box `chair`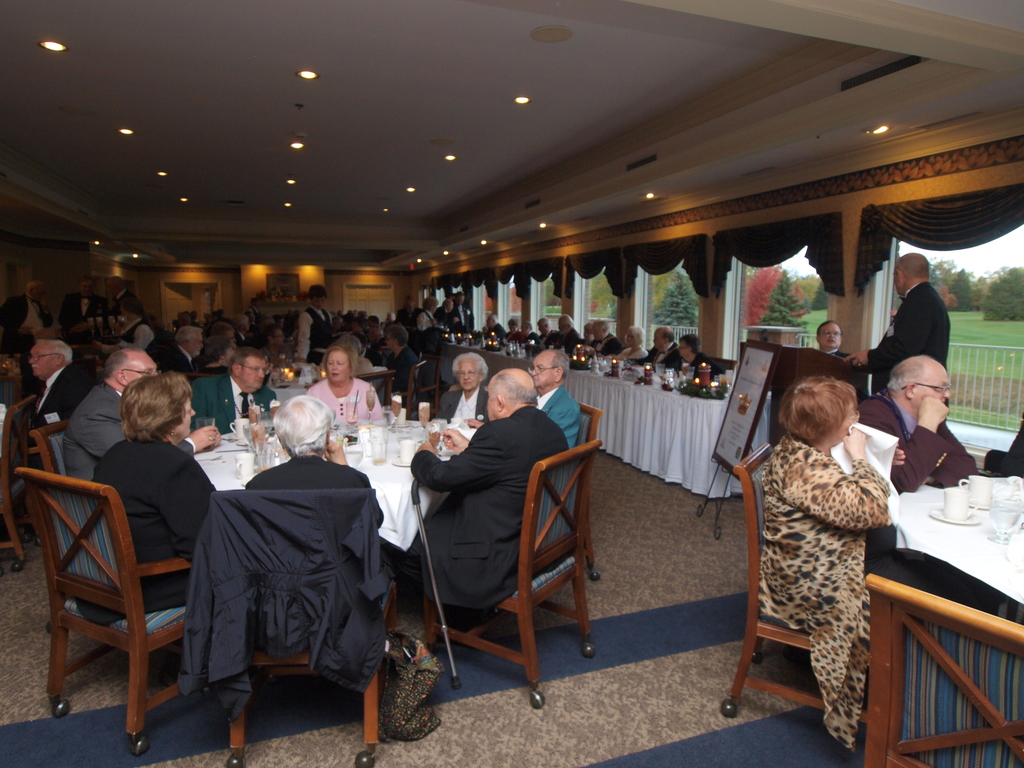
<region>345, 371, 399, 413</region>
